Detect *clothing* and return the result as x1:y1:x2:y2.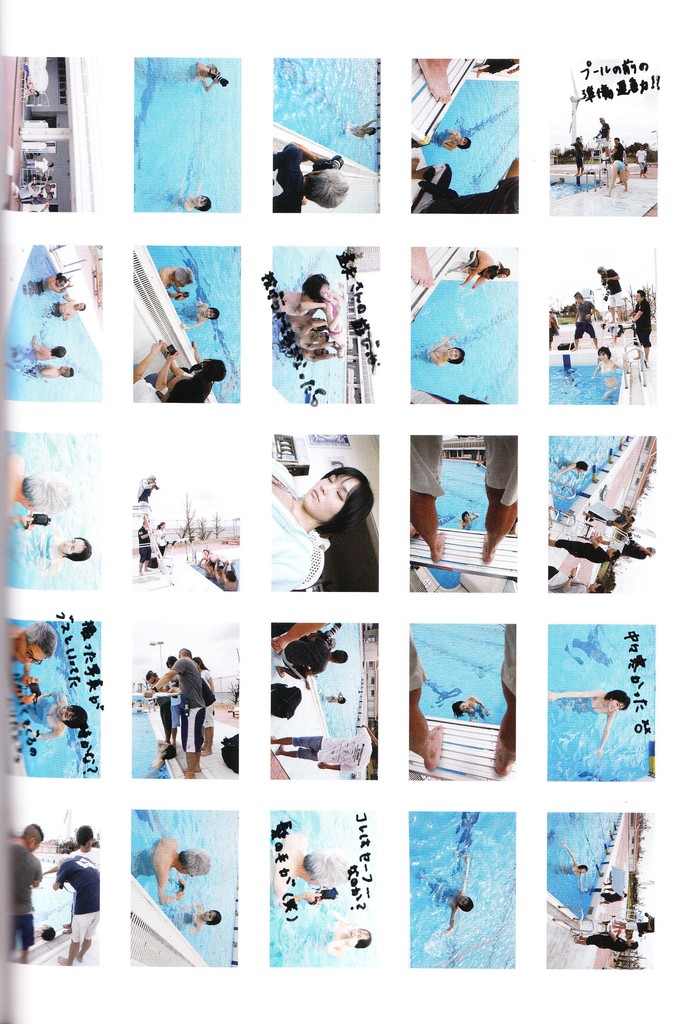
183:303:199:327.
